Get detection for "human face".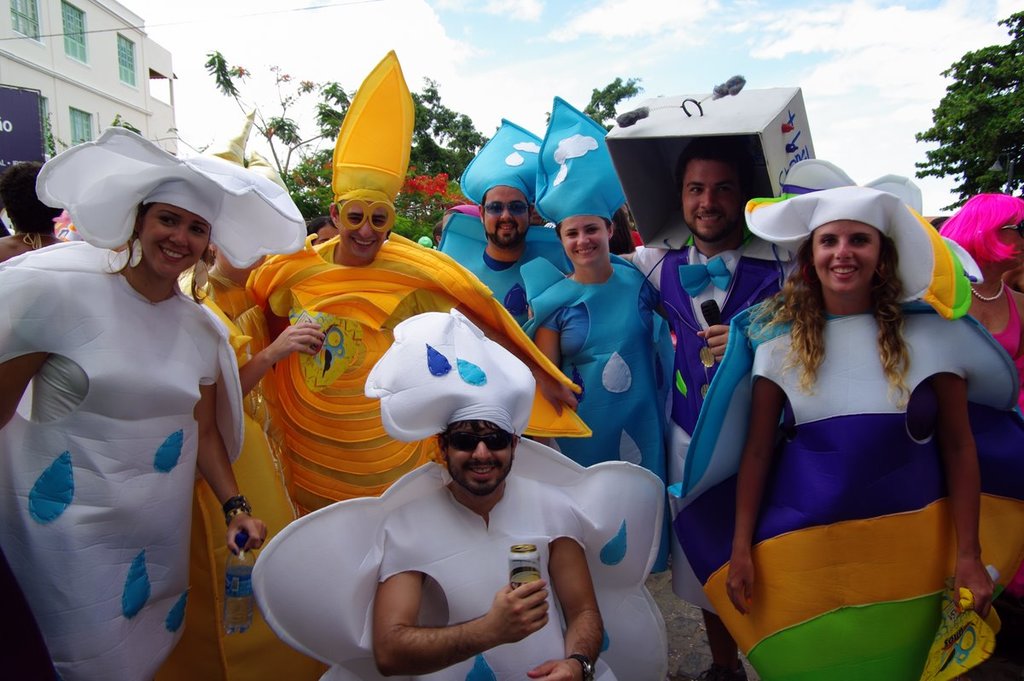
Detection: 340 200 391 260.
